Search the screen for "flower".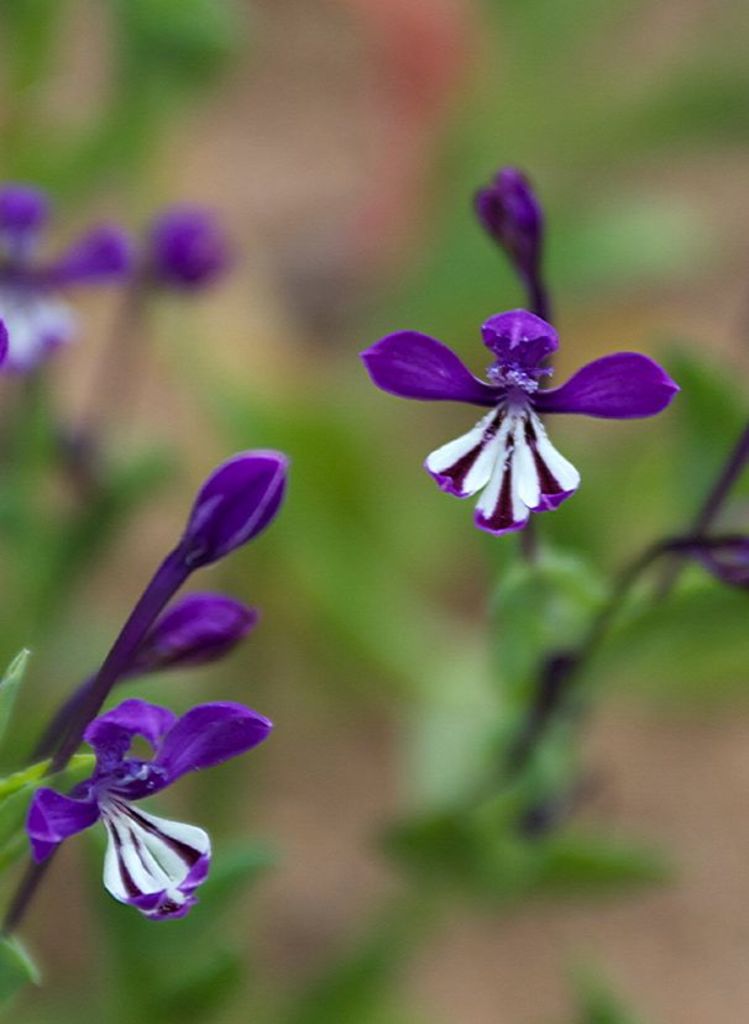
Found at <box>467,168,557,376</box>.
